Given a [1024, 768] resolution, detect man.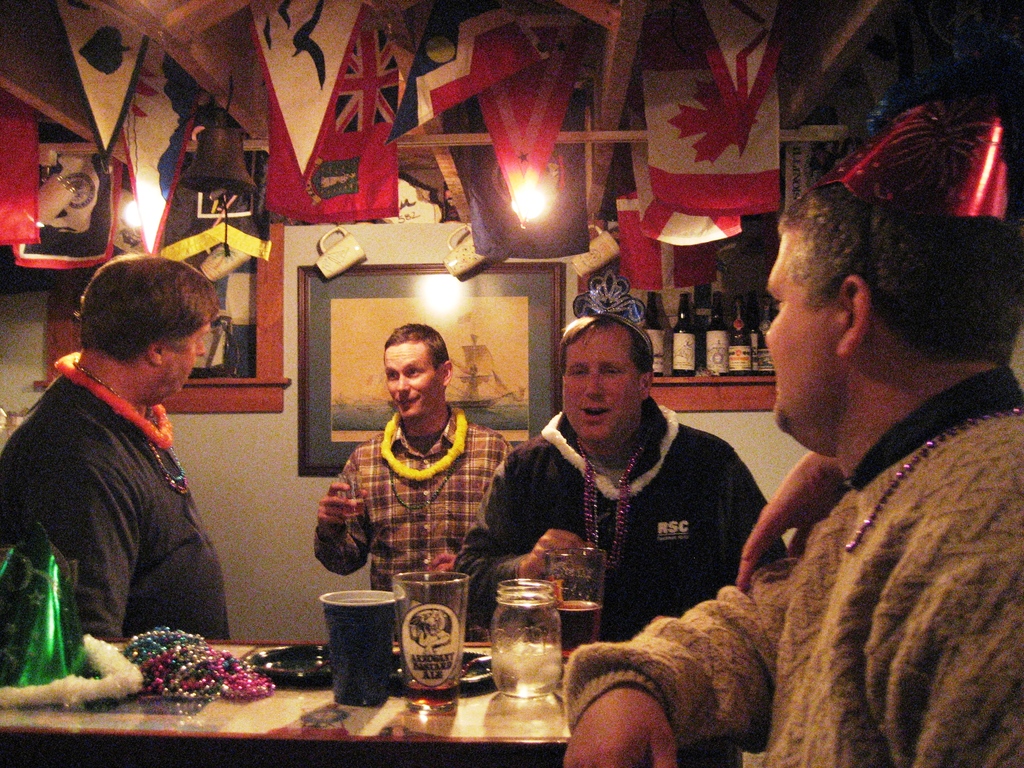
(x1=312, y1=322, x2=515, y2=639).
